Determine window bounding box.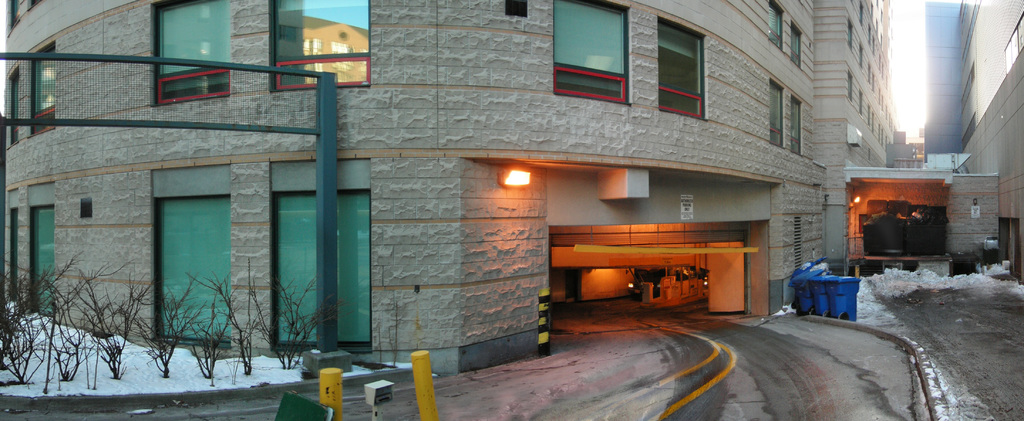
Determined: x1=269 y1=0 x2=365 y2=87.
